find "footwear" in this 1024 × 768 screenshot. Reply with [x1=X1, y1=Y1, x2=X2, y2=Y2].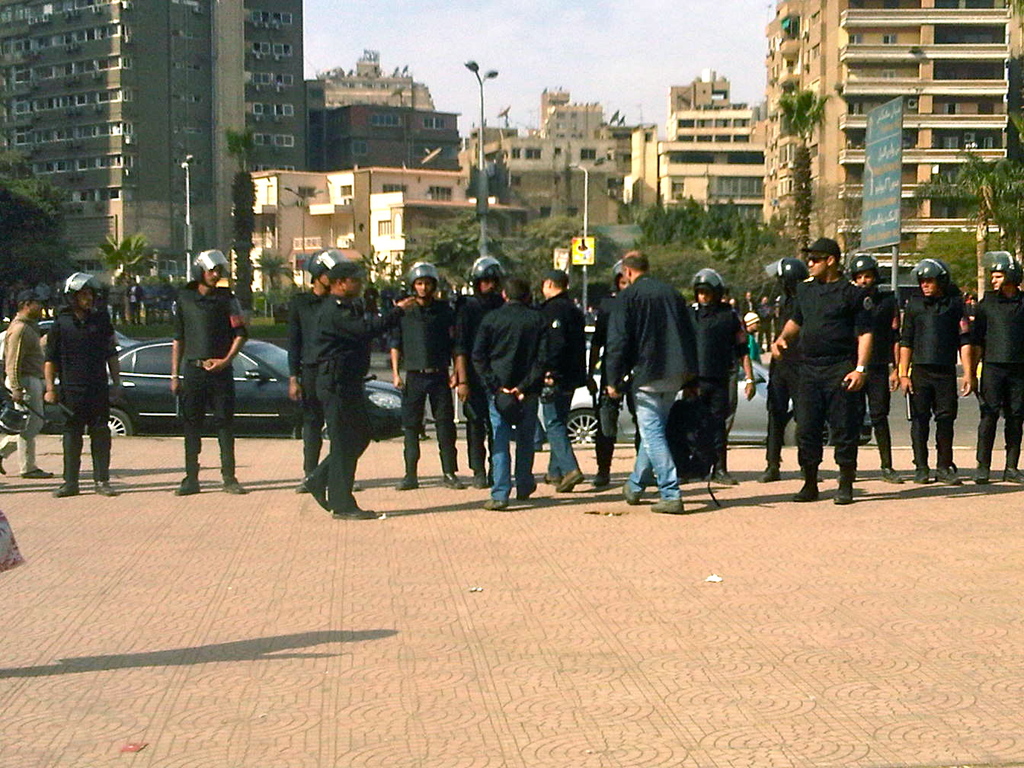
[x1=91, y1=473, x2=118, y2=507].
